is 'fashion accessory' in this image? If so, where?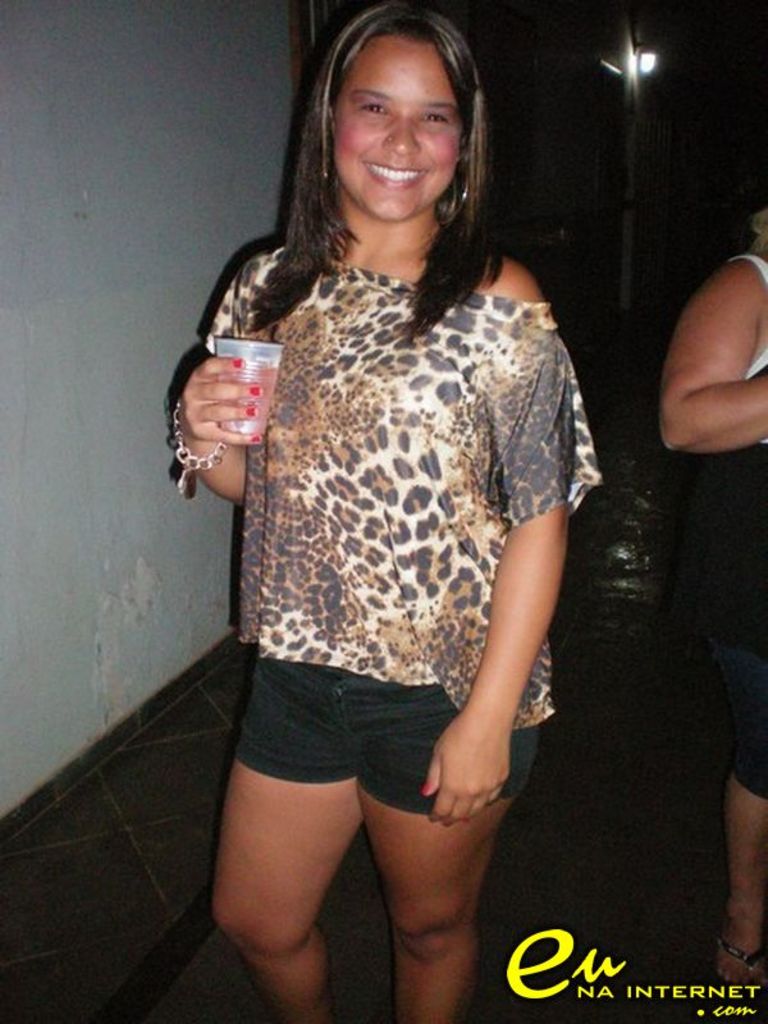
Yes, at [421, 785, 431, 787].
